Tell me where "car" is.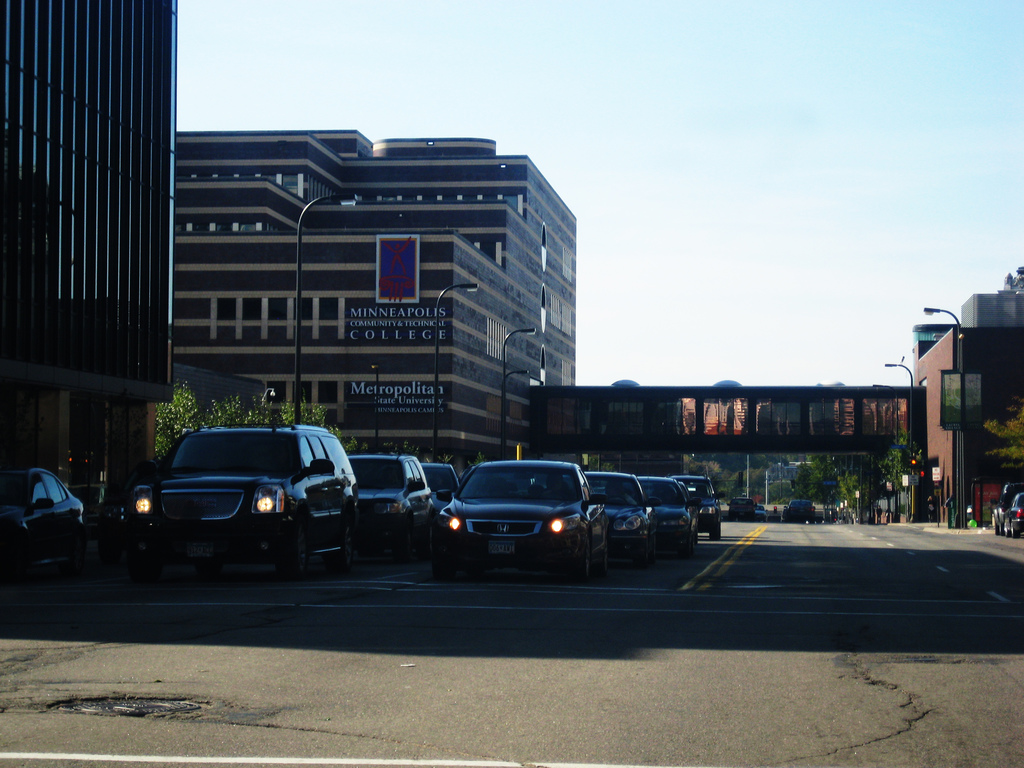
"car" is at 728, 495, 759, 521.
